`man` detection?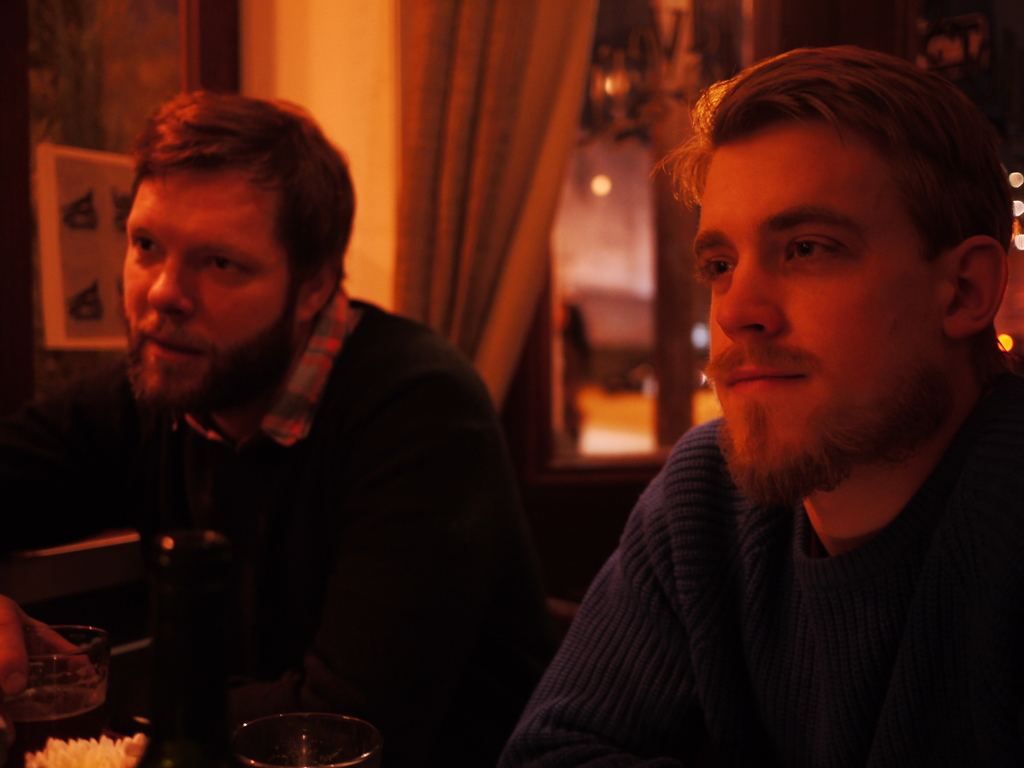
<box>0,88,540,723</box>
